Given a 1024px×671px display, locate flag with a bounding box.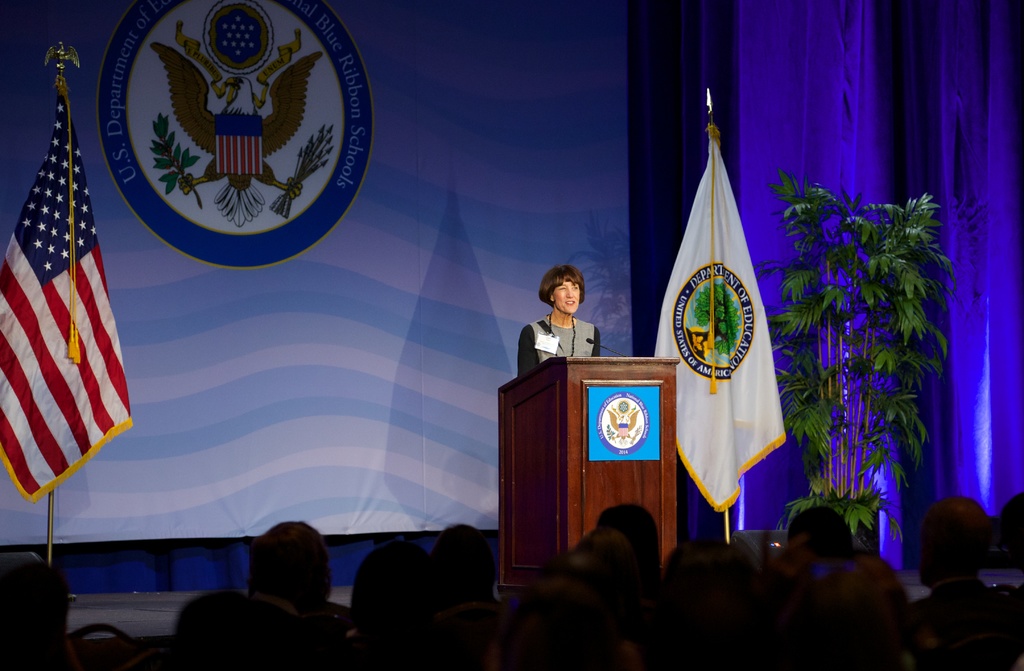
Located: [left=648, top=122, right=793, bottom=518].
